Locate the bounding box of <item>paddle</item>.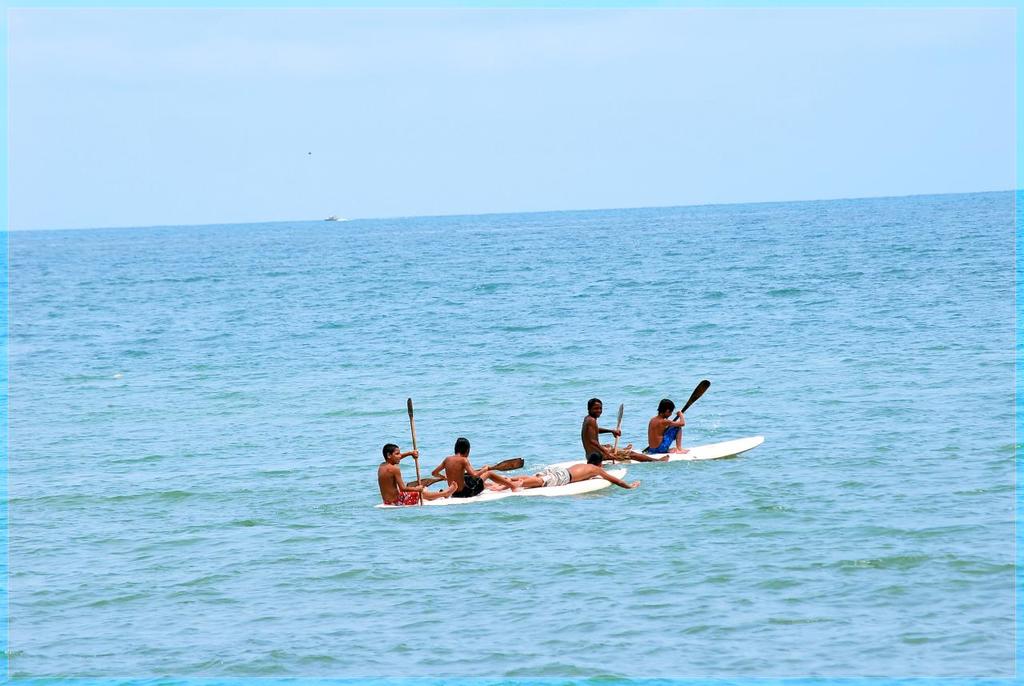
Bounding box: bbox=[614, 404, 626, 463].
